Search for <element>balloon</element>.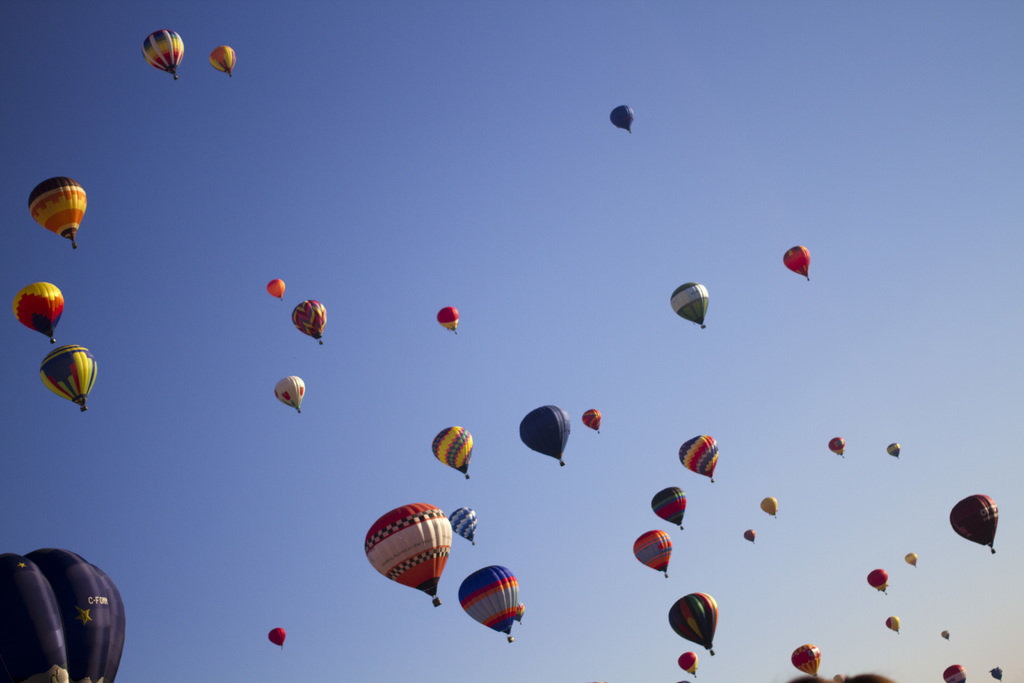
Found at select_region(436, 308, 458, 332).
